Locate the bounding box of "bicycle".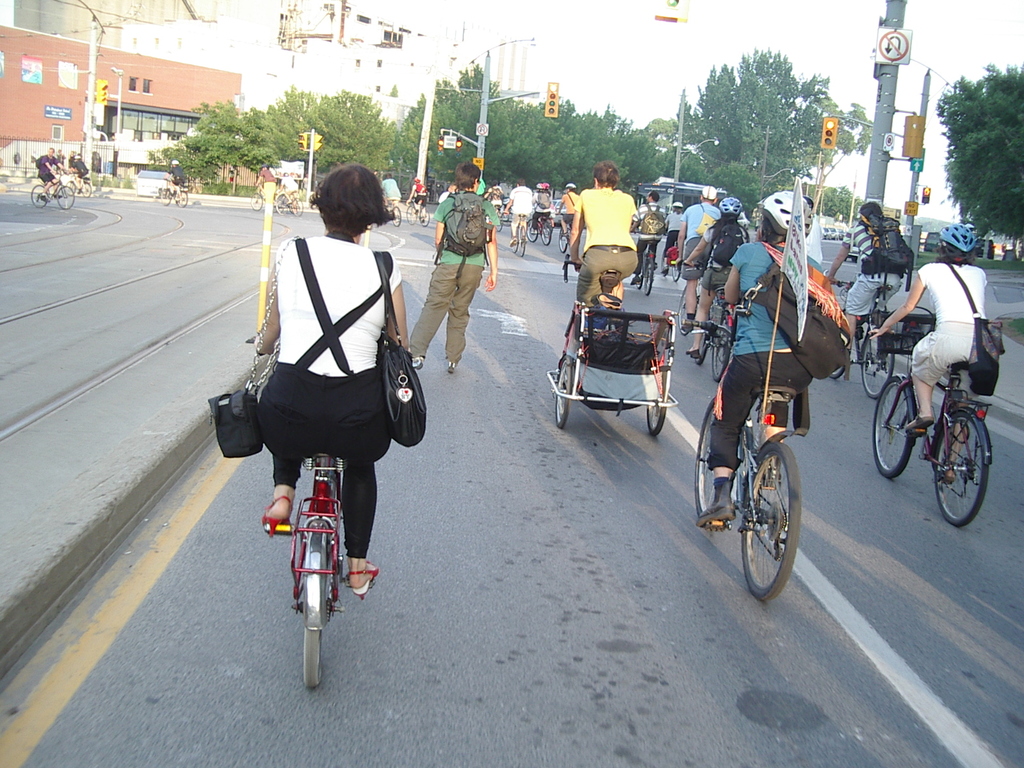
Bounding box: bbox=(557, 221, 573, 251).
